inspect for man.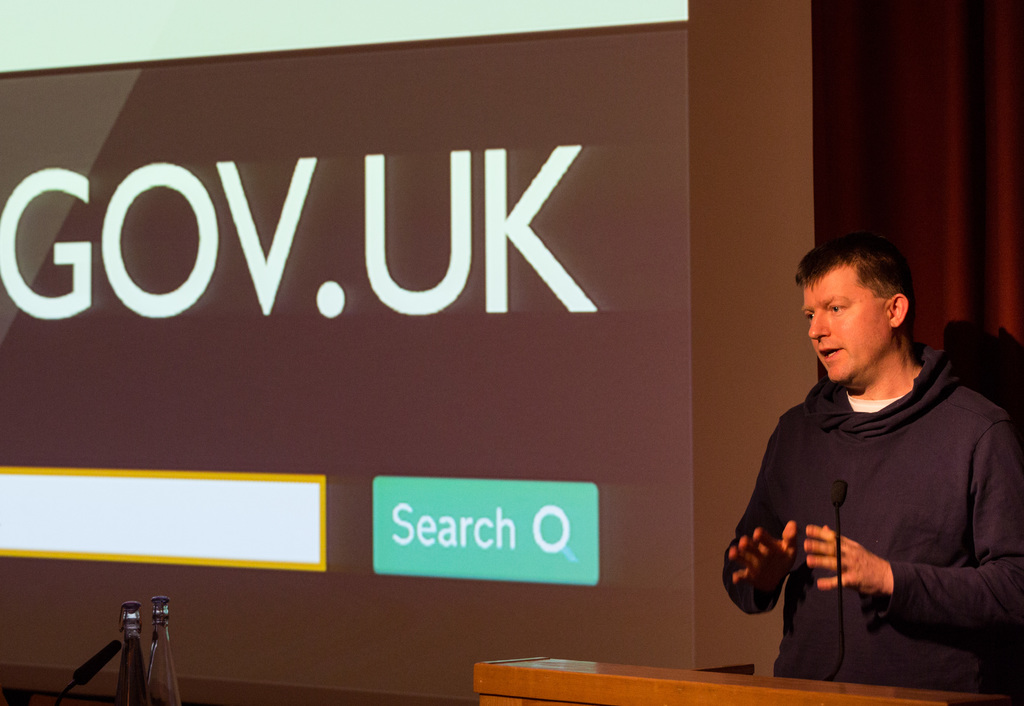
Inspection: locate(719, 219, 1016, 693).
